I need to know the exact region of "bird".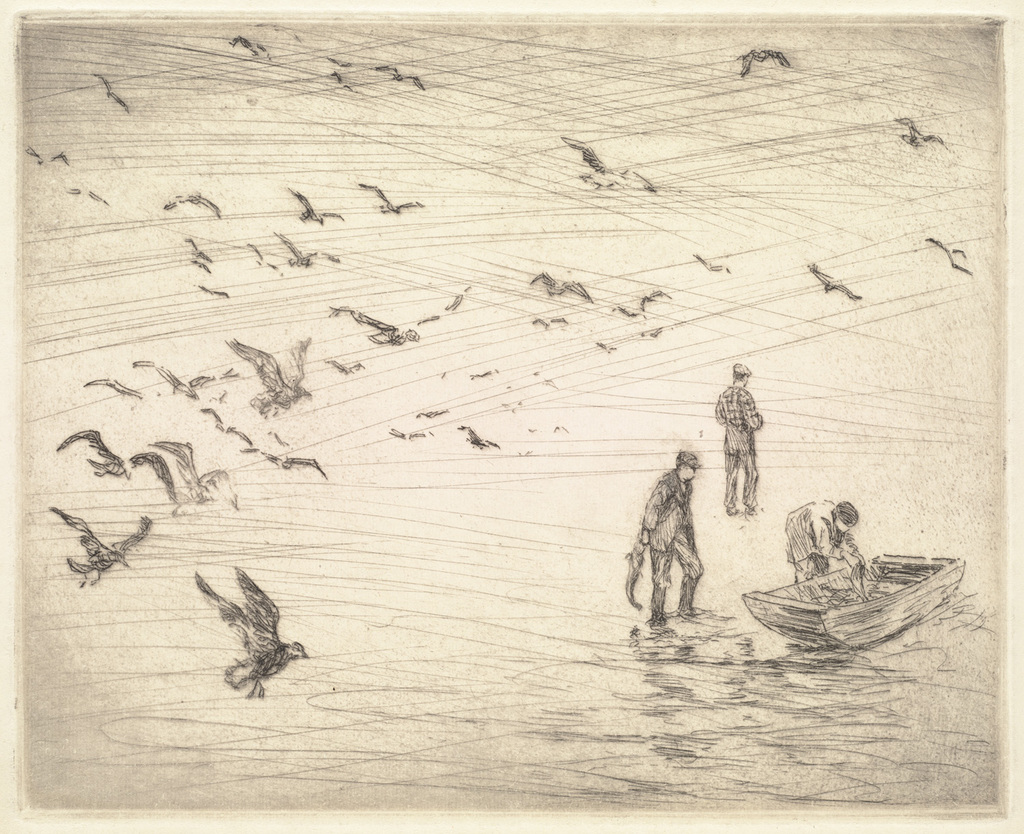
Region: [89, 66, 126, 115].
